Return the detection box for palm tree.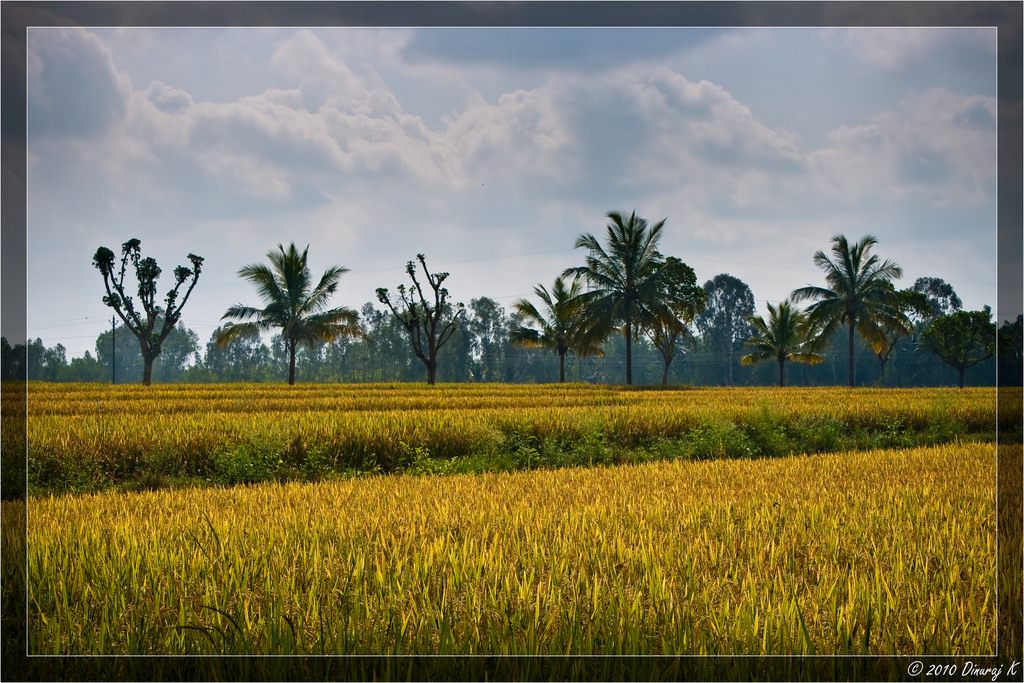
(564, 214, 683, 389).
